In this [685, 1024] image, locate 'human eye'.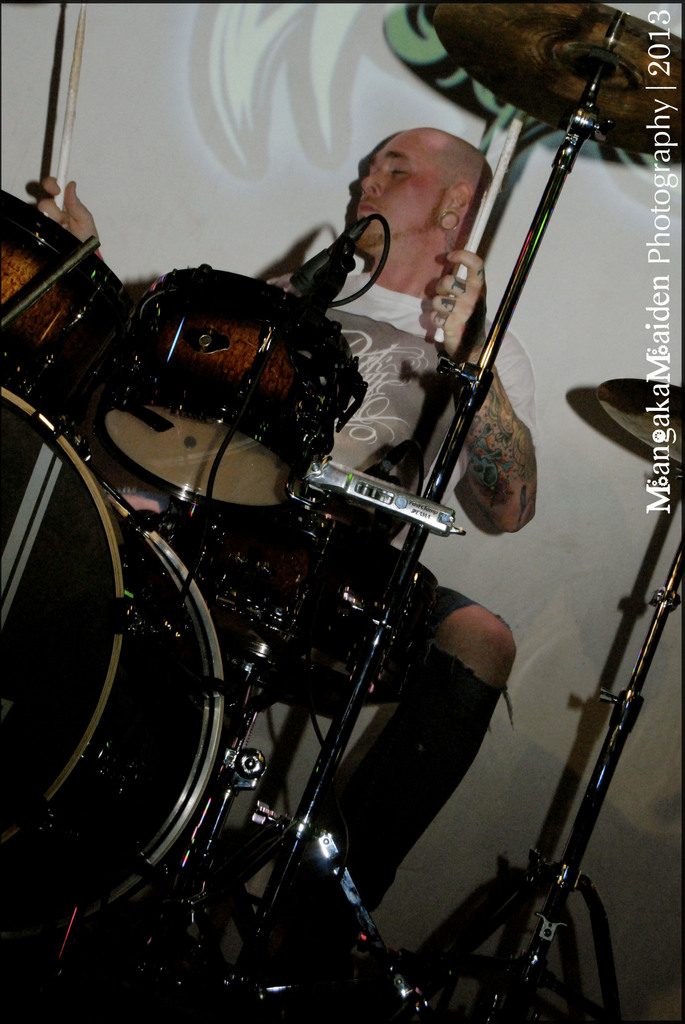
Bounding box: l=390, t=161, r=412, b=186.
